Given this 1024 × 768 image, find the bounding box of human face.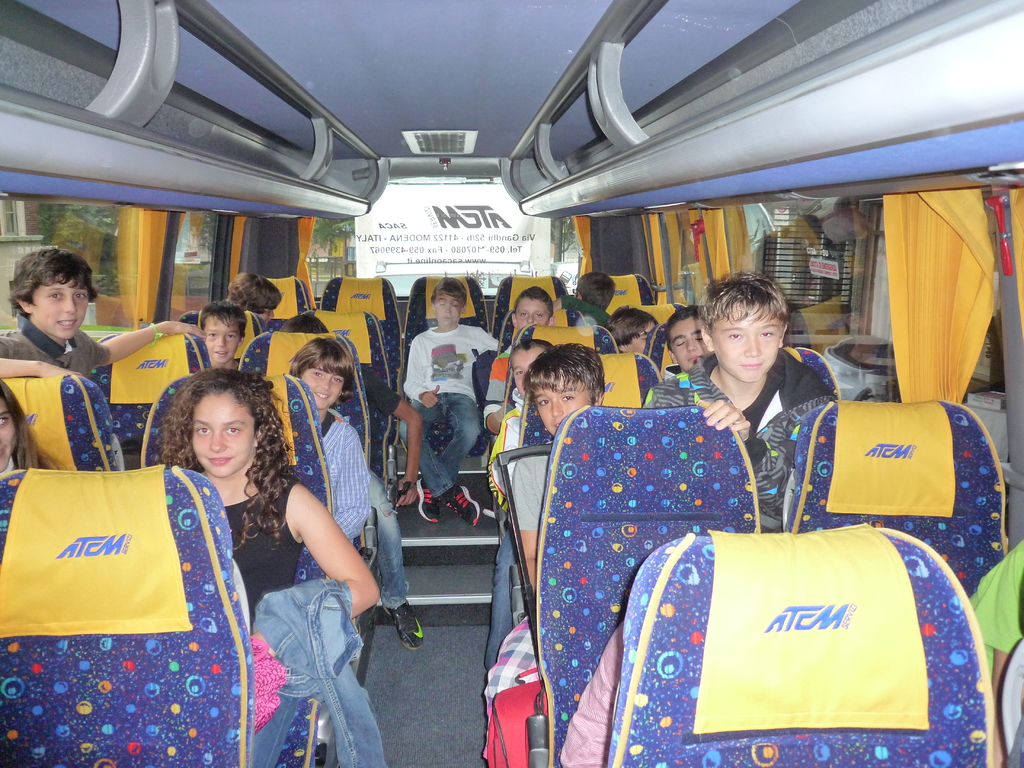
Rect(33, 269, 87, 339).
